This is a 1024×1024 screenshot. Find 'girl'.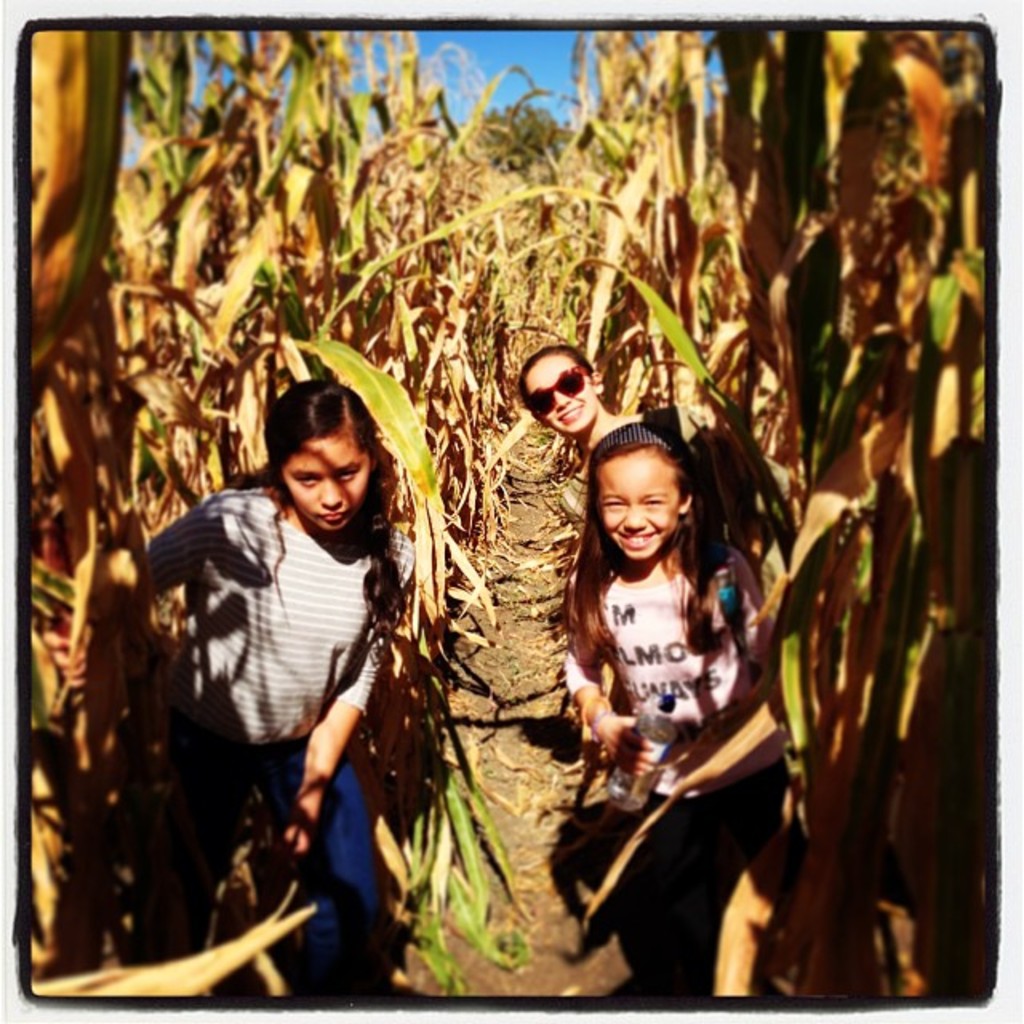
Bounding box: bbox=[517, 352, 702, 546].
